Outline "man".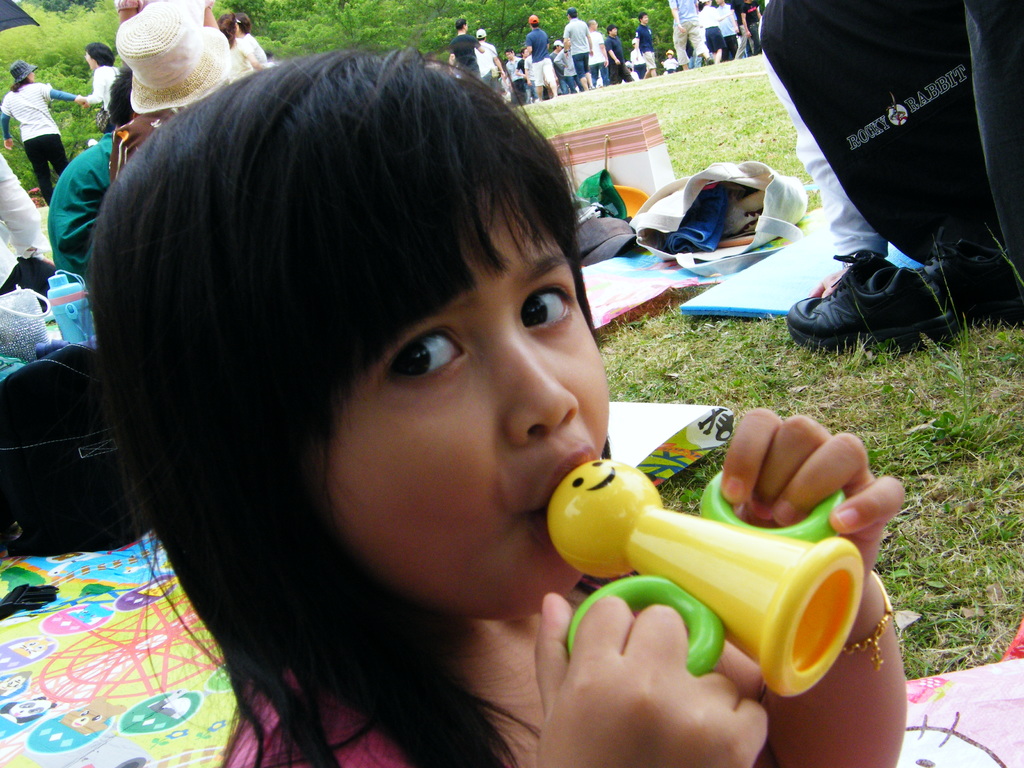
Outline: bbox(671, 0, 713, 67).
